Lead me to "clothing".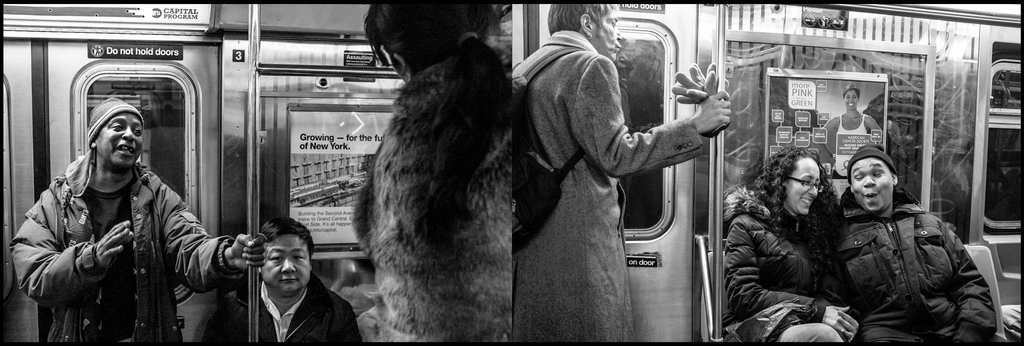
Lead to left=218, top=258, right=363, bottom=344.
